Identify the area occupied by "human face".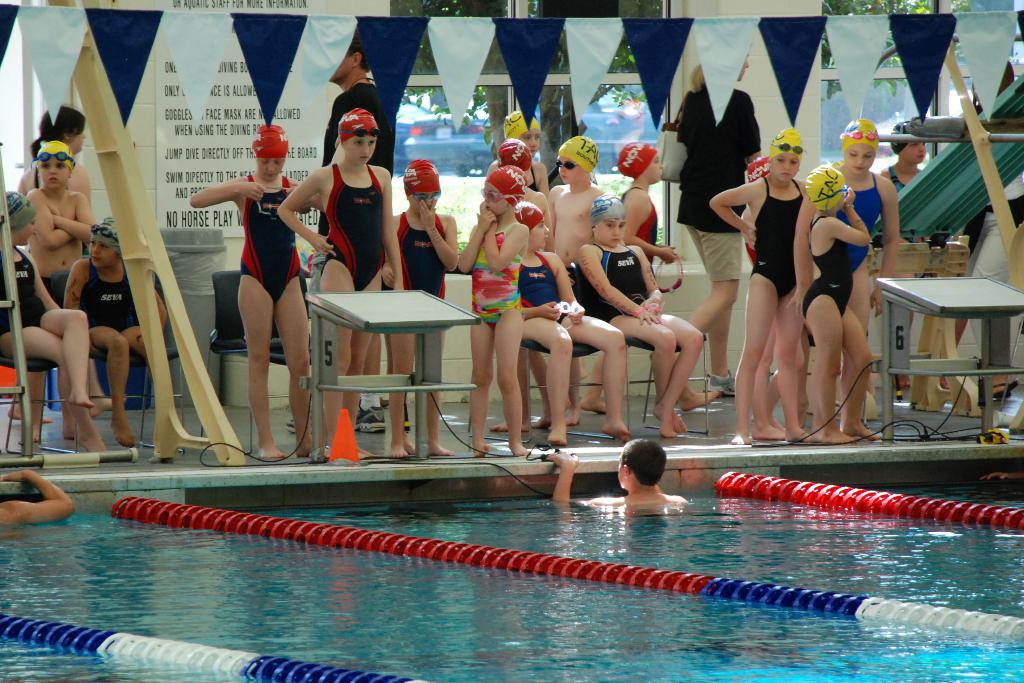
Area: detection(598, 222, 623, 249).
